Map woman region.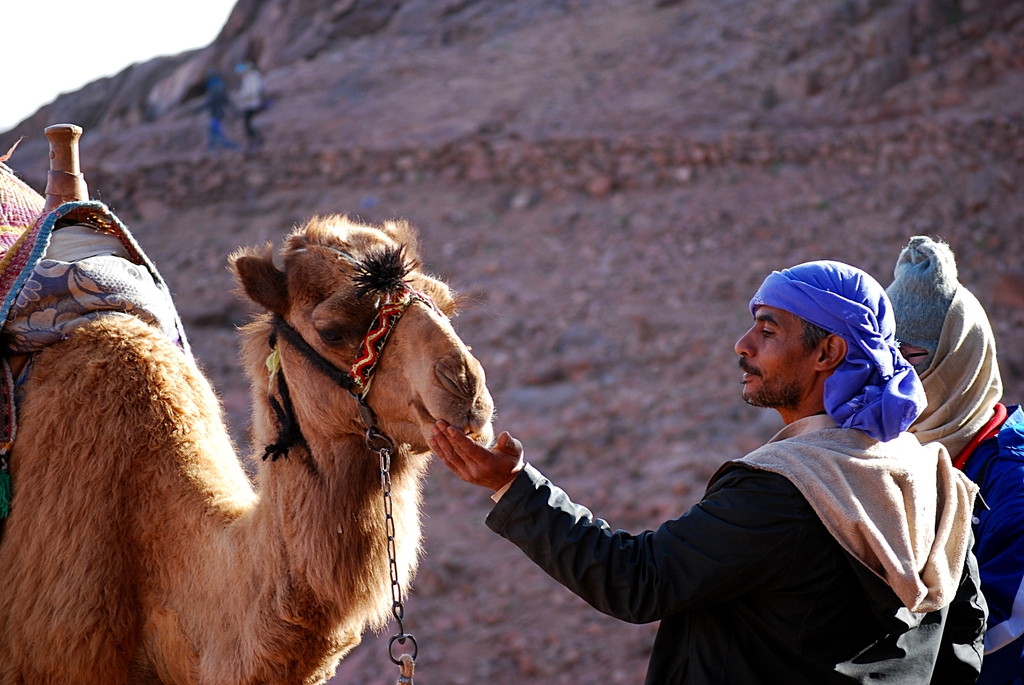
Mapped to crop(885, 232, 1023, 684).
